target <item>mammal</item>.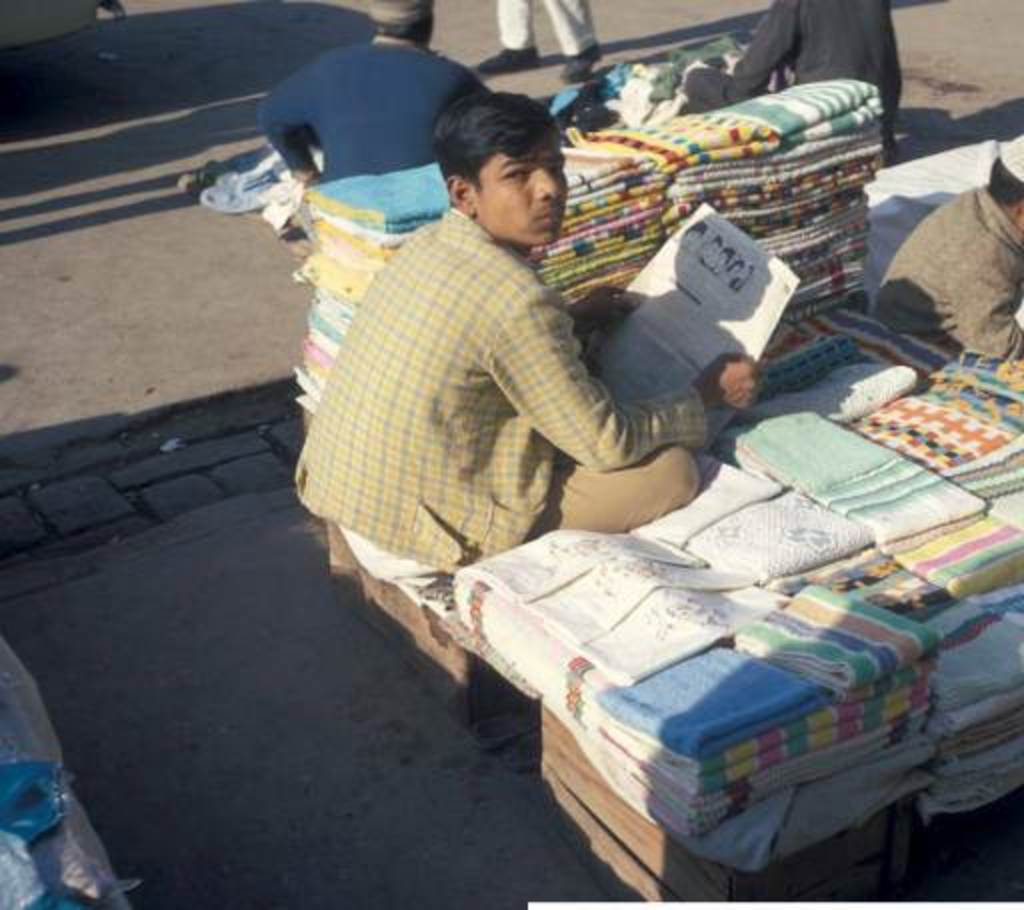
Target region: region(294, 128, 718, 592).
